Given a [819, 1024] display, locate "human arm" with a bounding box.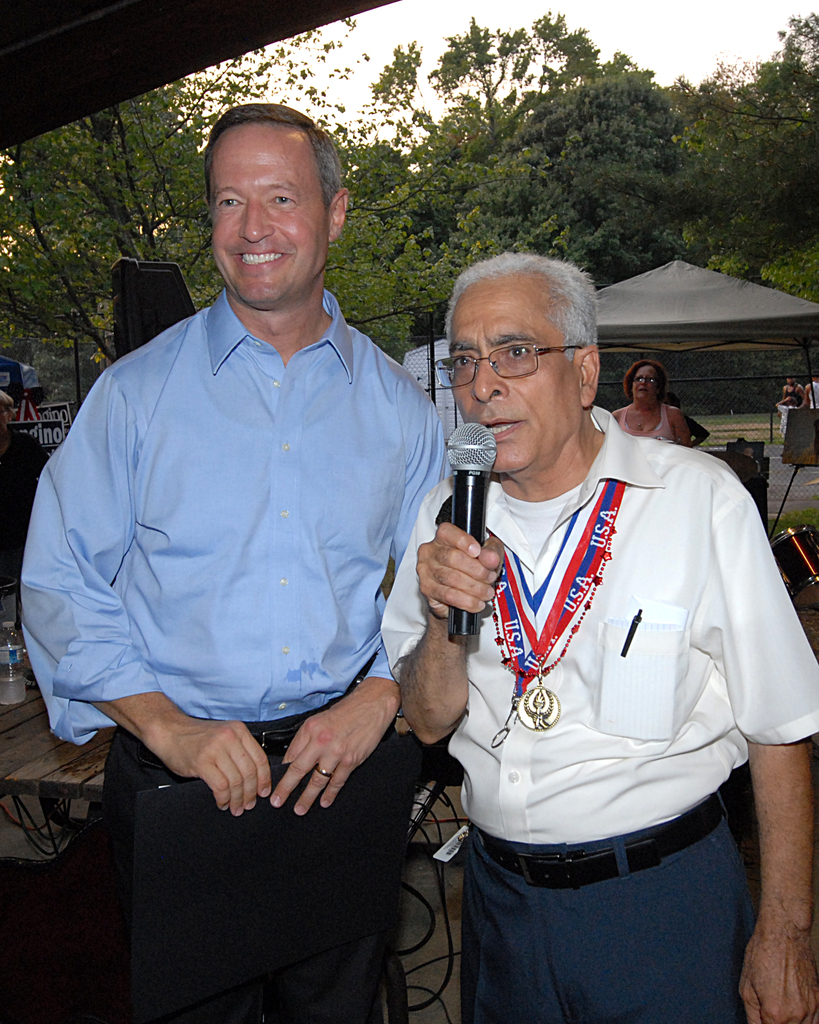
Located: select_region(662, 404, 690, 447).
